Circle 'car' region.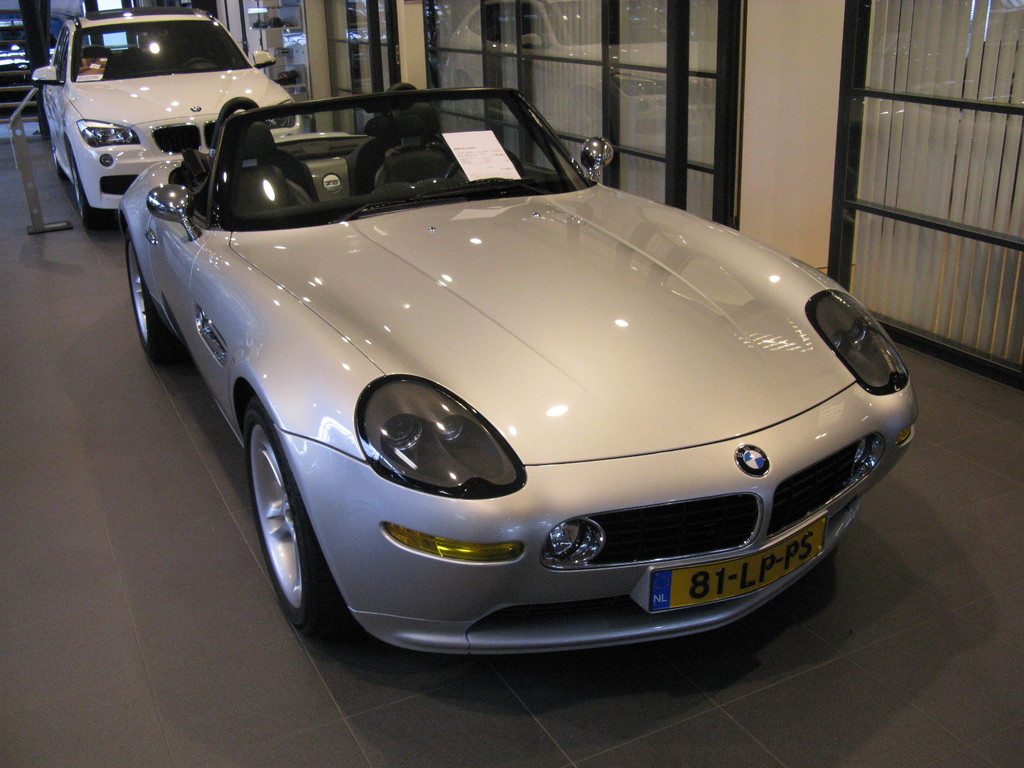
Region: bbox=[0, 12, 67, 106].
